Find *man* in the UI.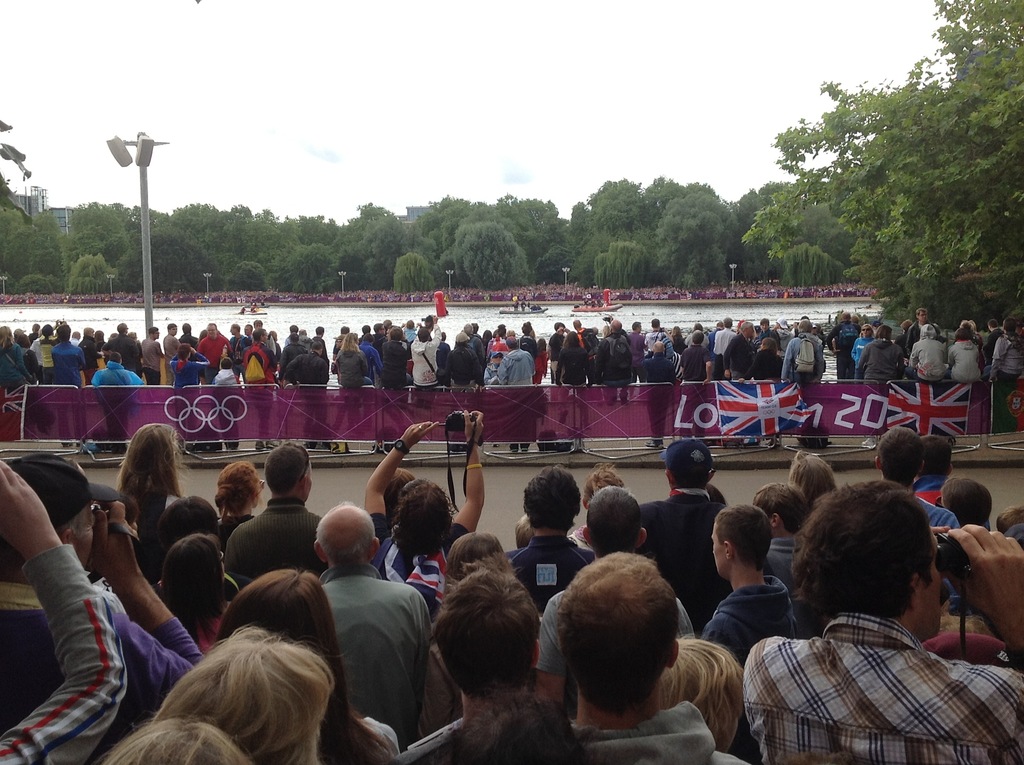
UI element at [0, 455, 205, 764].
